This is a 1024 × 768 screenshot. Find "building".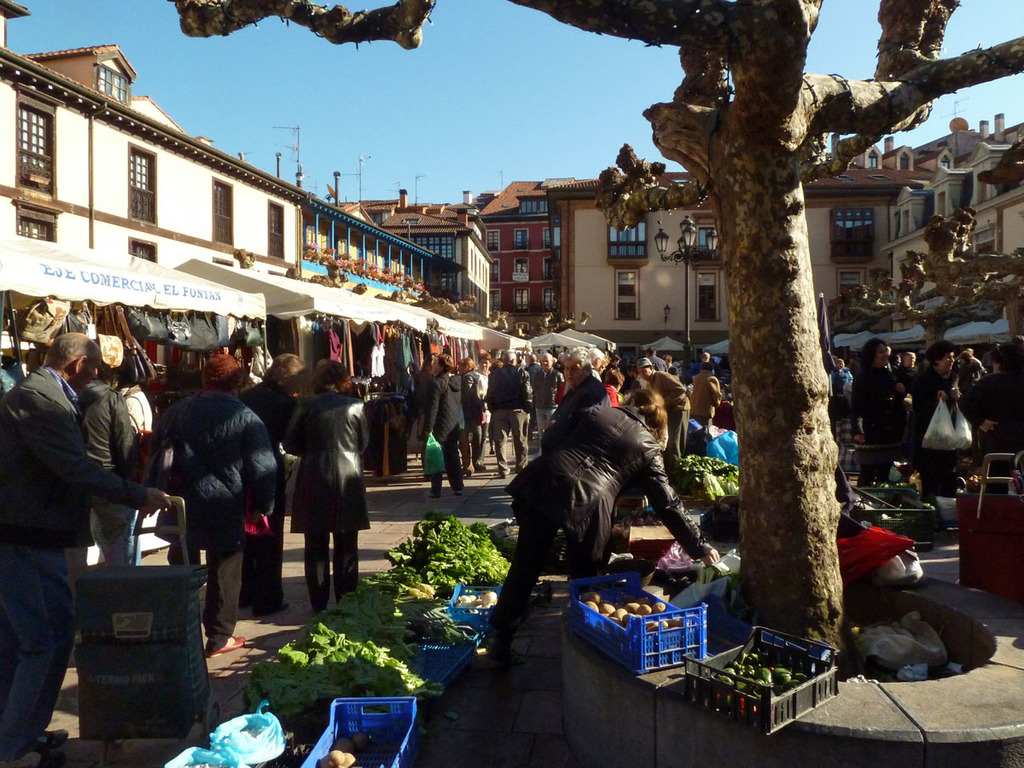
Bounding box: detection(551, 111, 1023, 354).
